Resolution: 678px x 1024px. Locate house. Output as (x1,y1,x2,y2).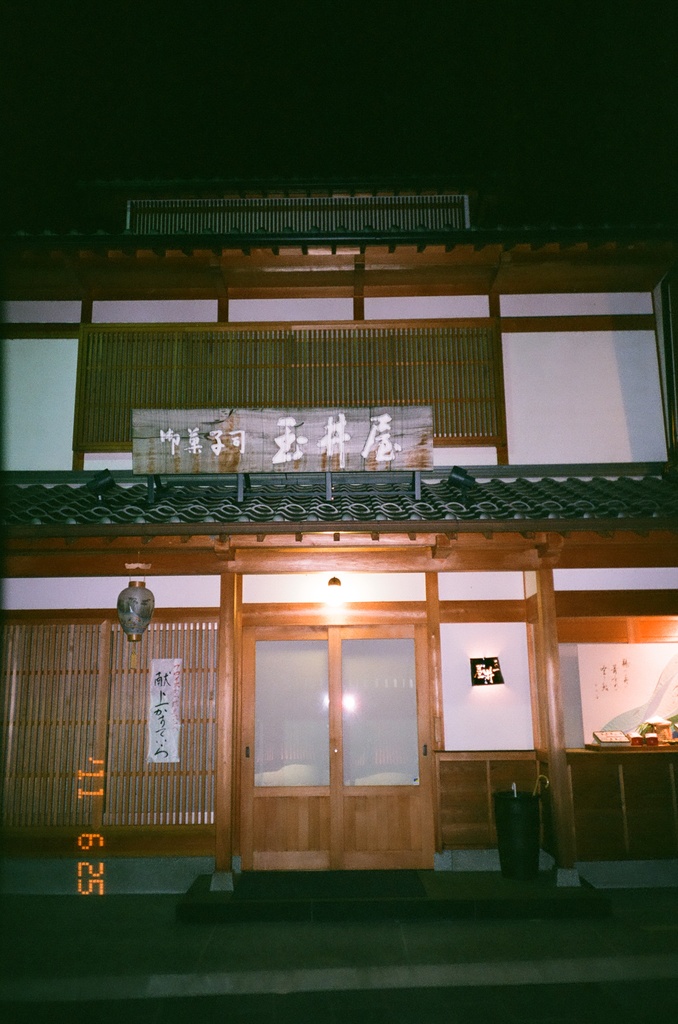
(0,154,320,895).
